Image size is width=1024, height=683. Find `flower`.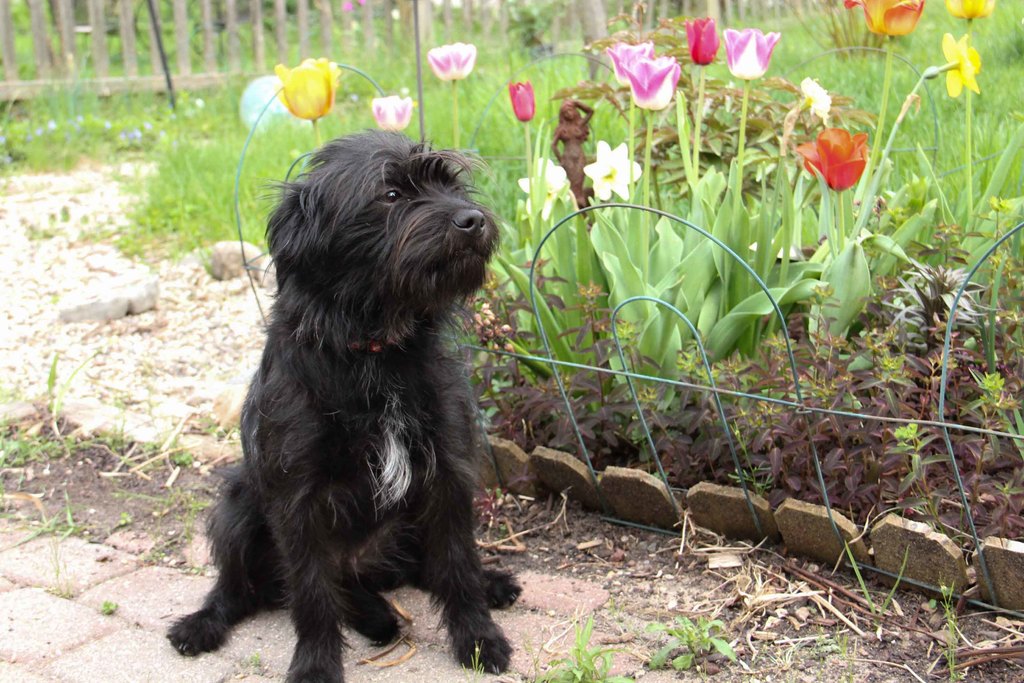
797:74:831:120.
